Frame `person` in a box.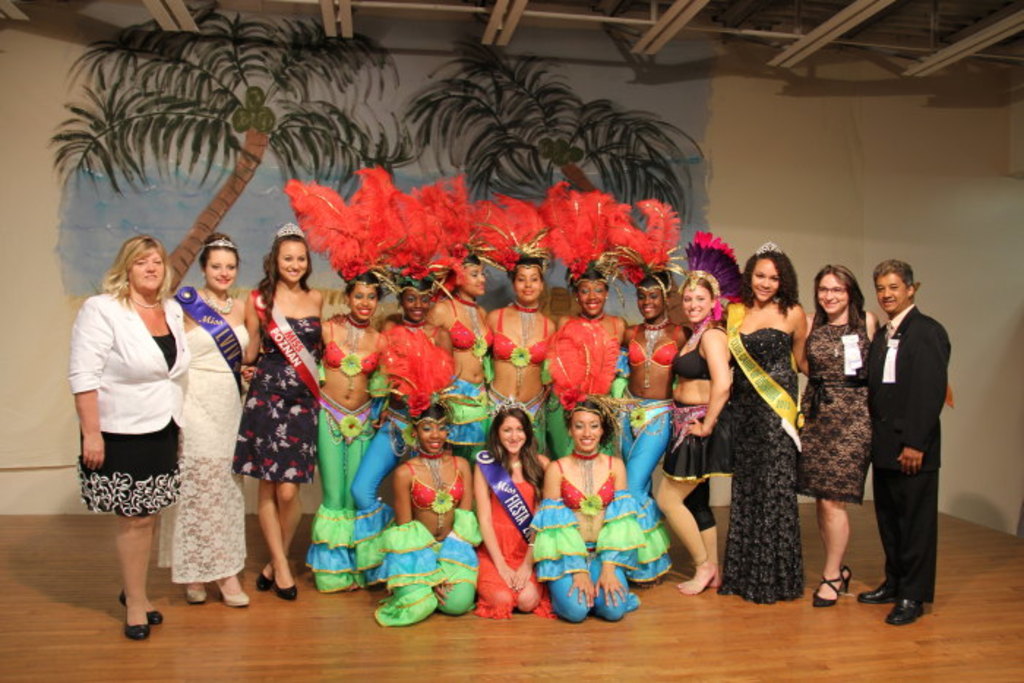
box=[353, 268, 453, 588].
